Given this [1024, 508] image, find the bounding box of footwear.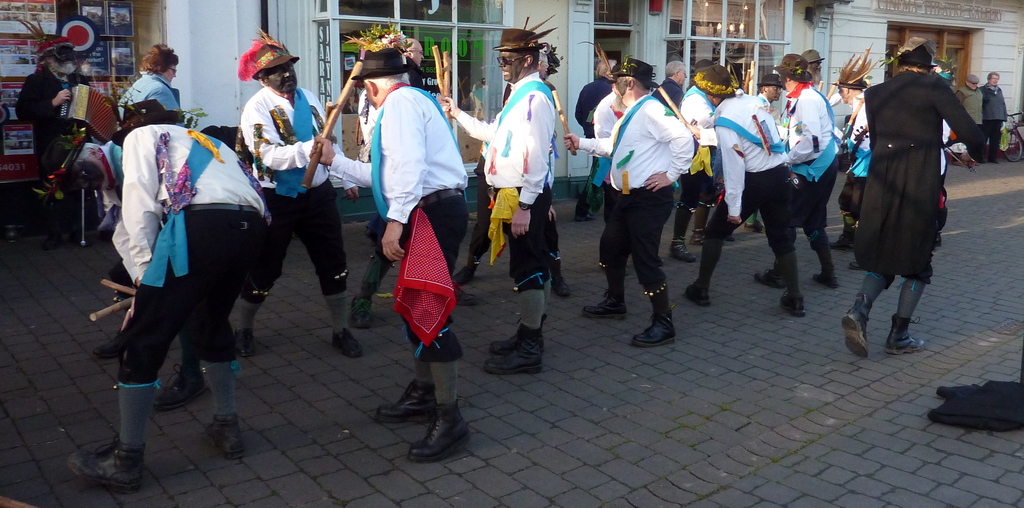
753,268,783,291.
